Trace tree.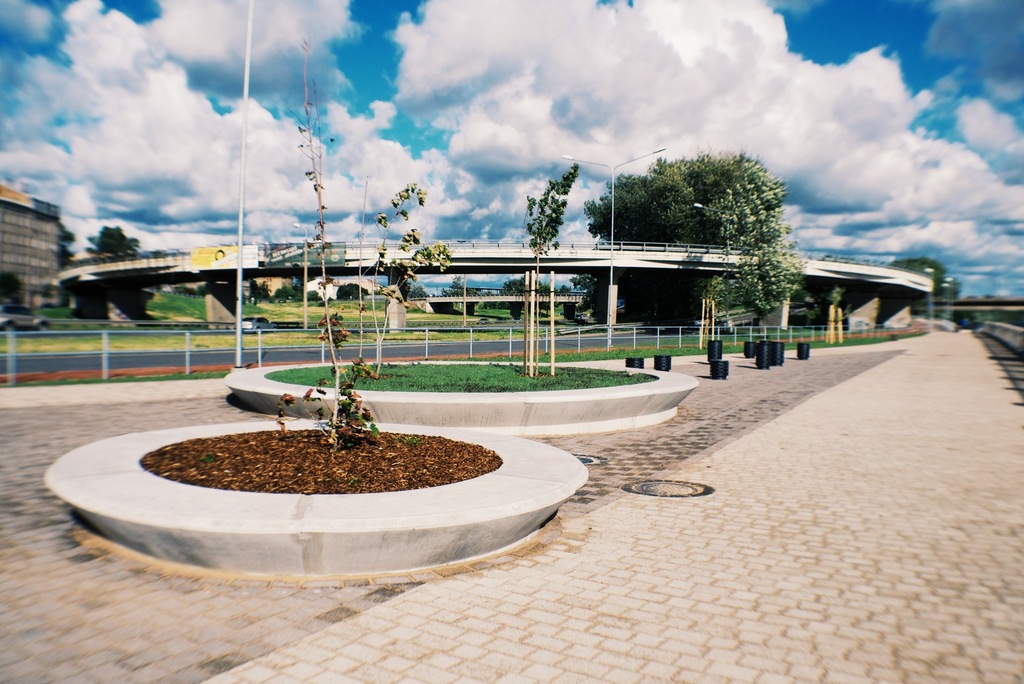
Traced to BBox(170, 281, 216, 301).
